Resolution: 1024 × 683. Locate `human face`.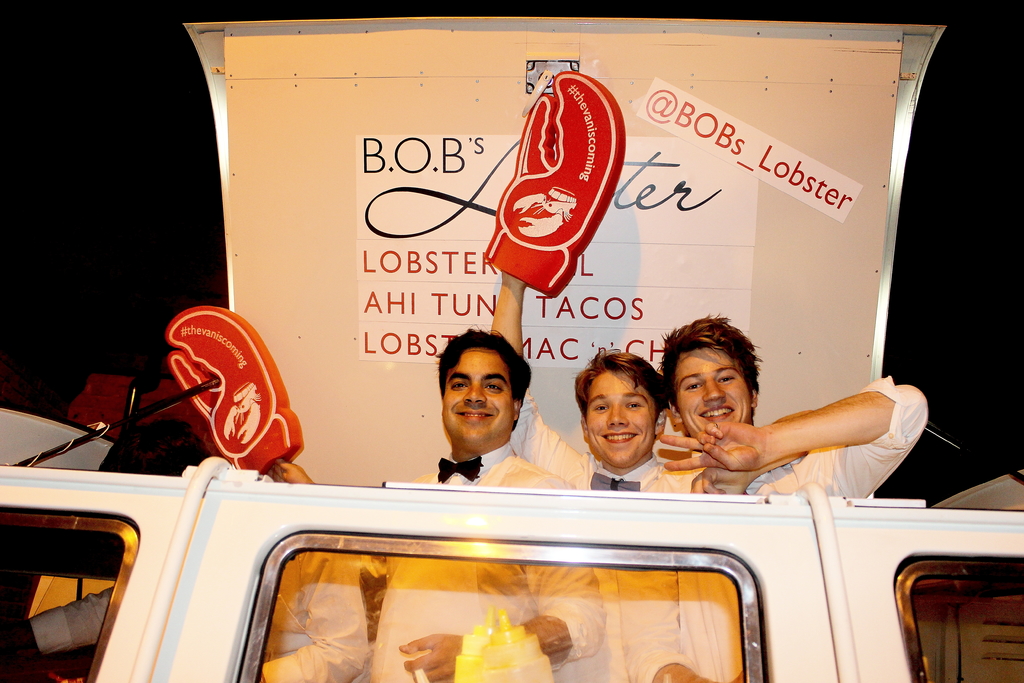
[x1=673, y1=348, x2=742, y2=439].
